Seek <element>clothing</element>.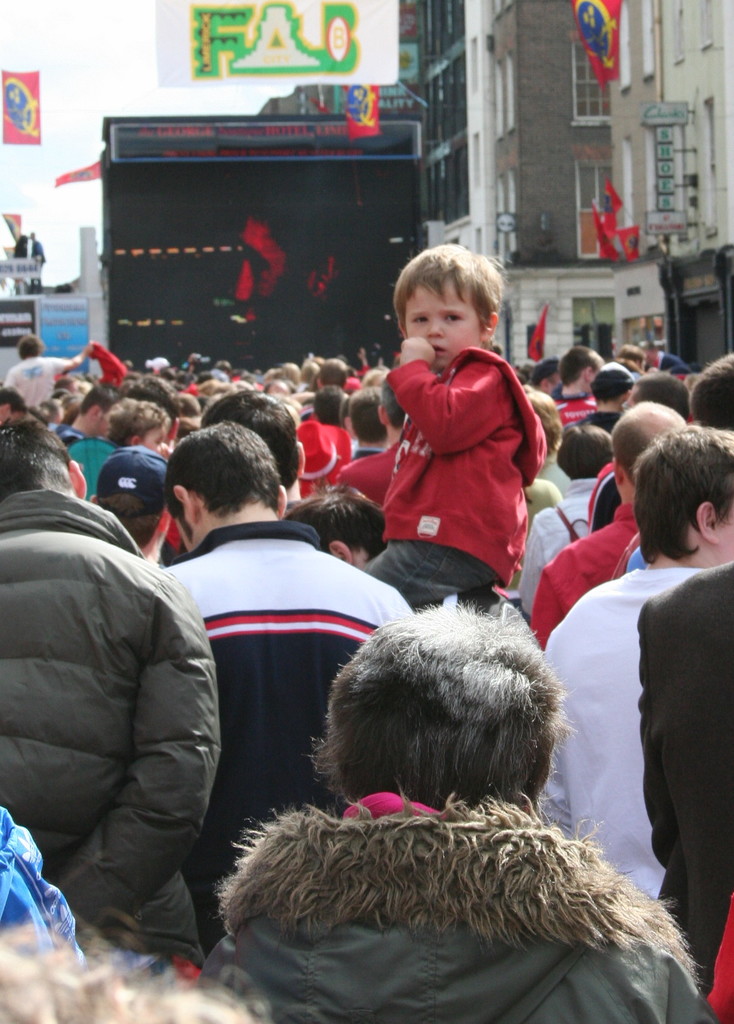
(0,484,215,972).
